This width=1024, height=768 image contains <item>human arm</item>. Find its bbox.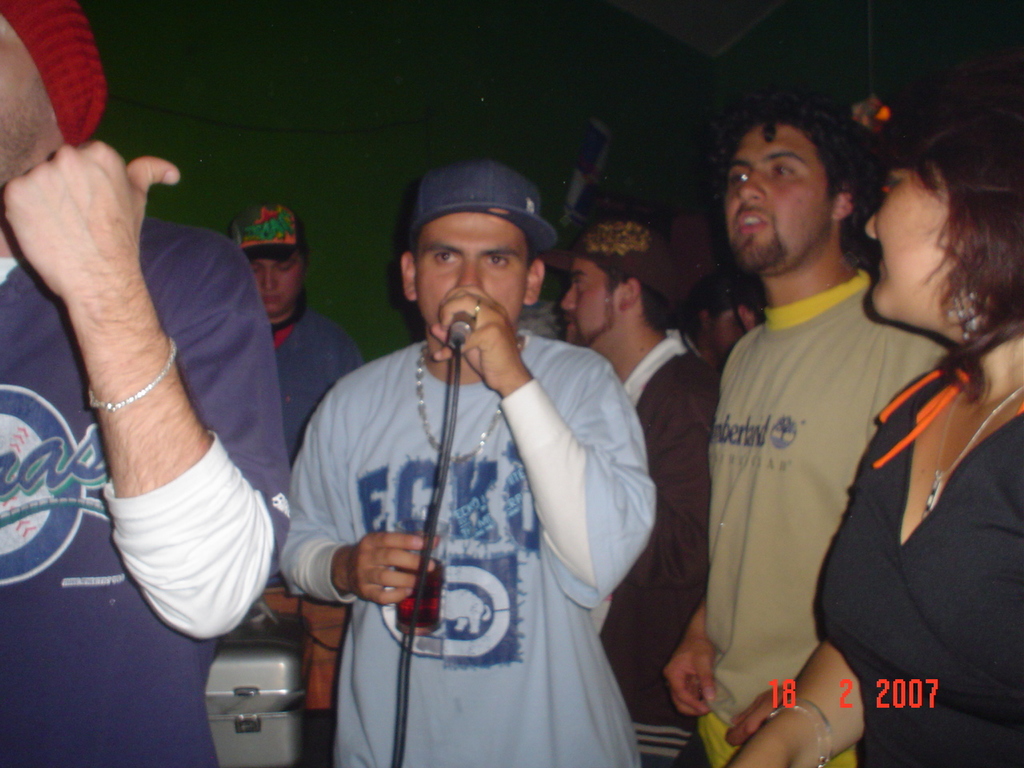
box=[6, 132, 262, 614].
